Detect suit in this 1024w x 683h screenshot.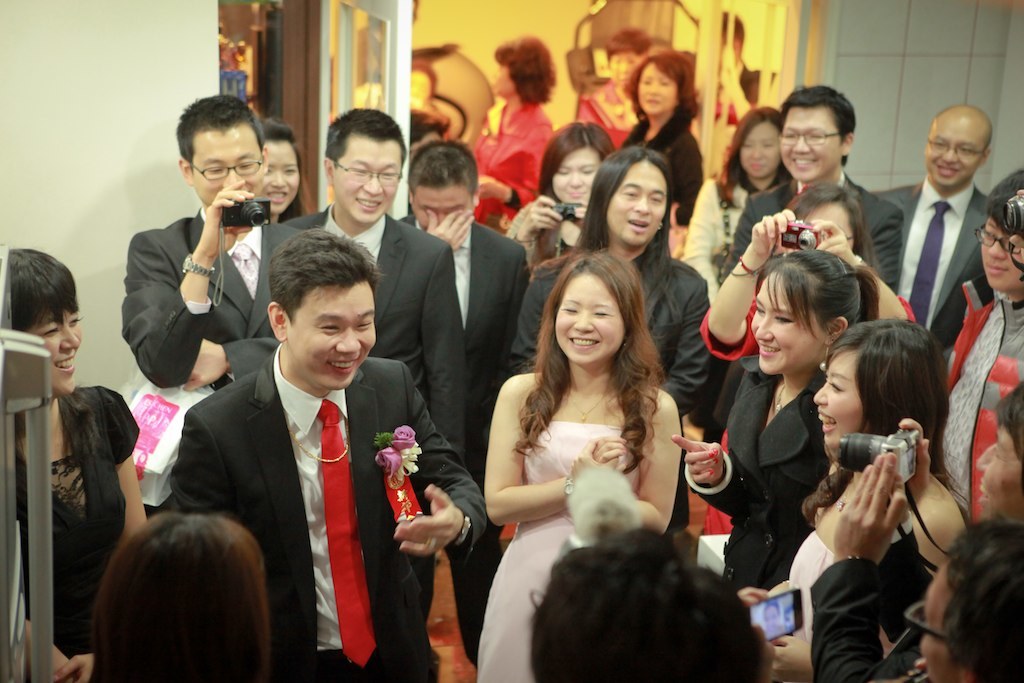
Detection: [left=393, top=211, right=538, bottom=682].
